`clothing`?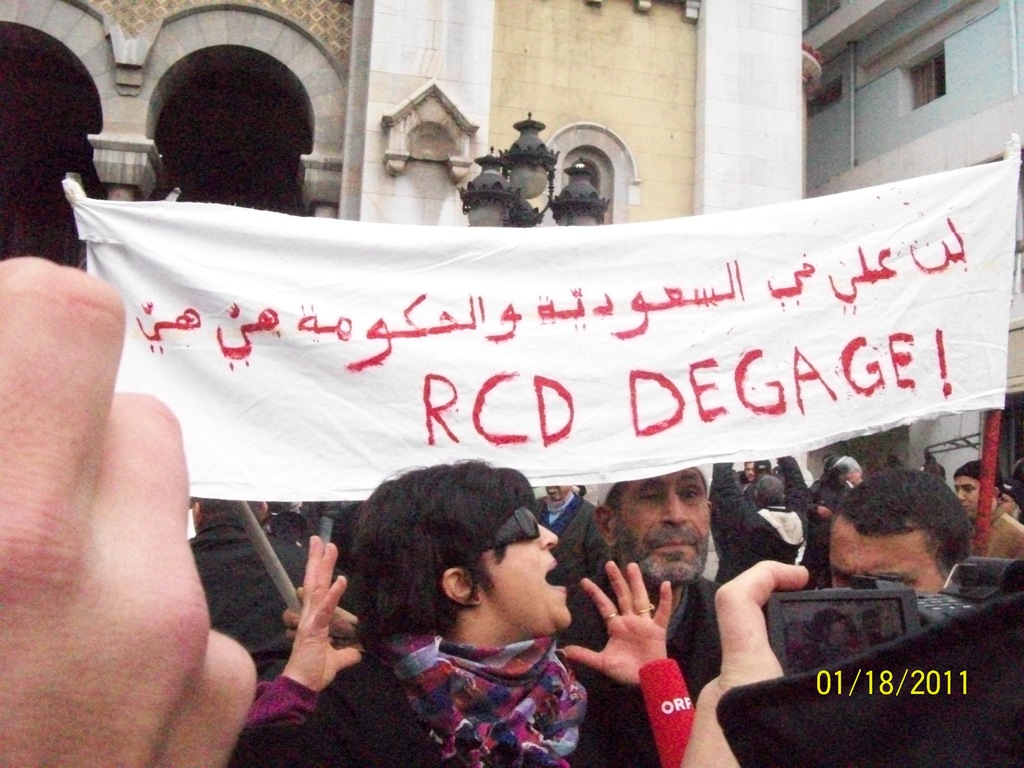
select_region(567, 564, 726, 767)
